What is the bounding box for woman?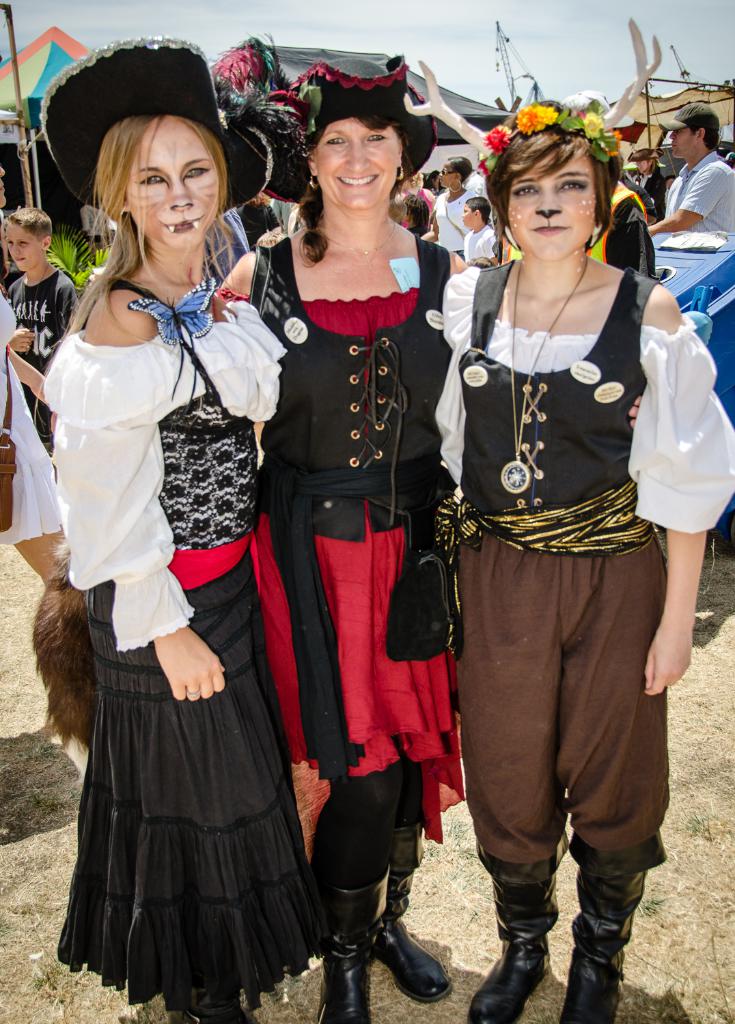
box=[630, 153, 670, 231].
